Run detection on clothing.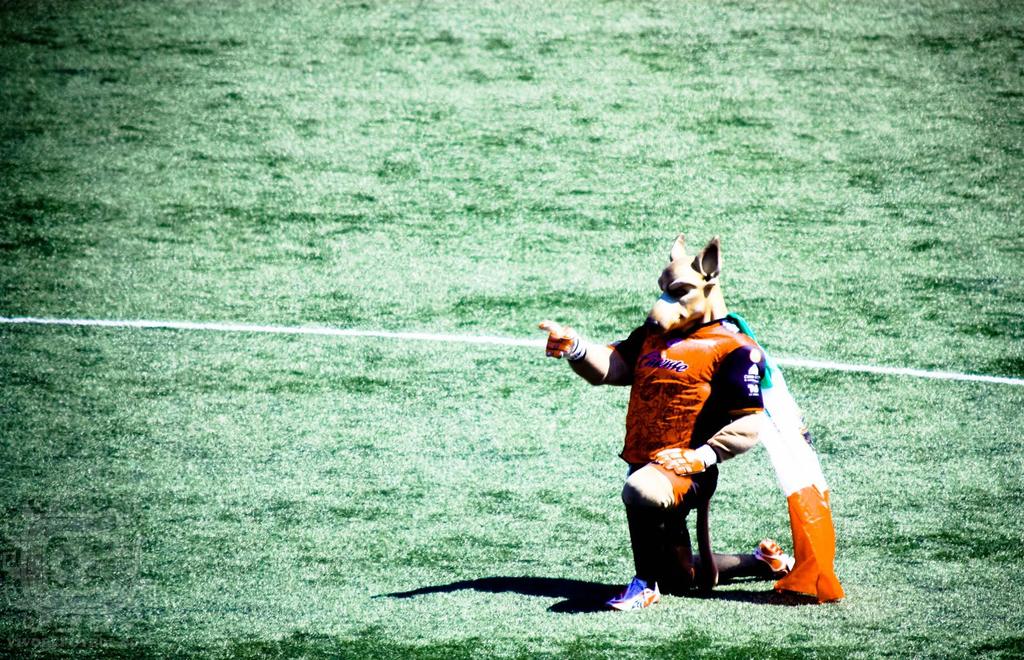
Result: 564, 296, 792, 538.
